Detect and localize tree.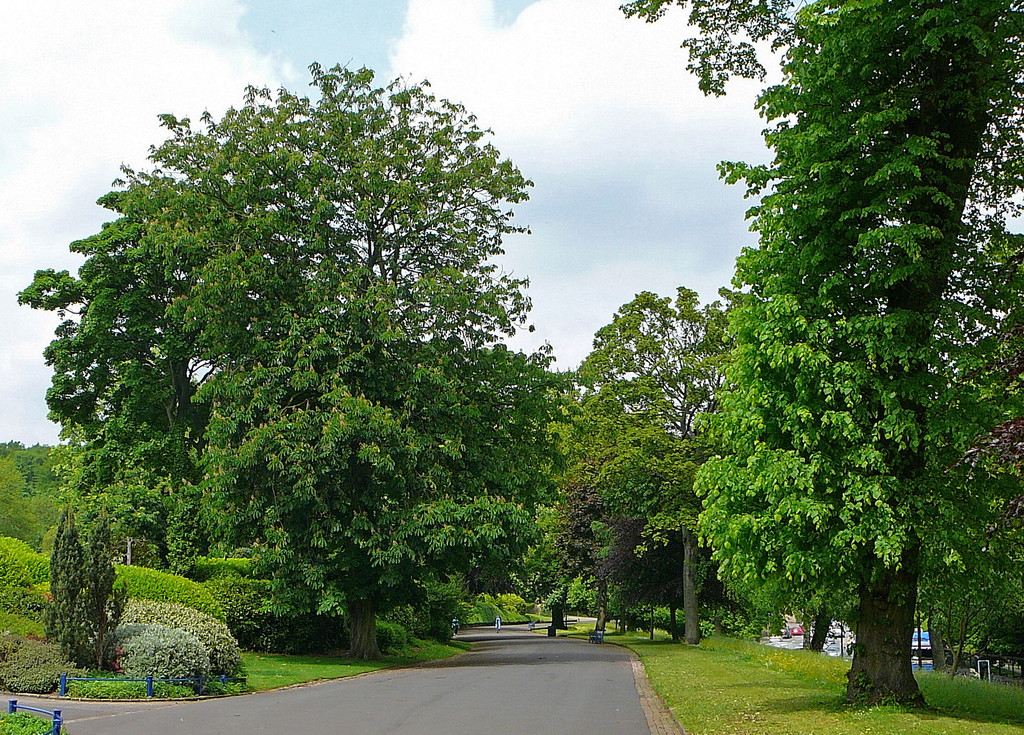
Localized at [575, 496, 689, 630].
